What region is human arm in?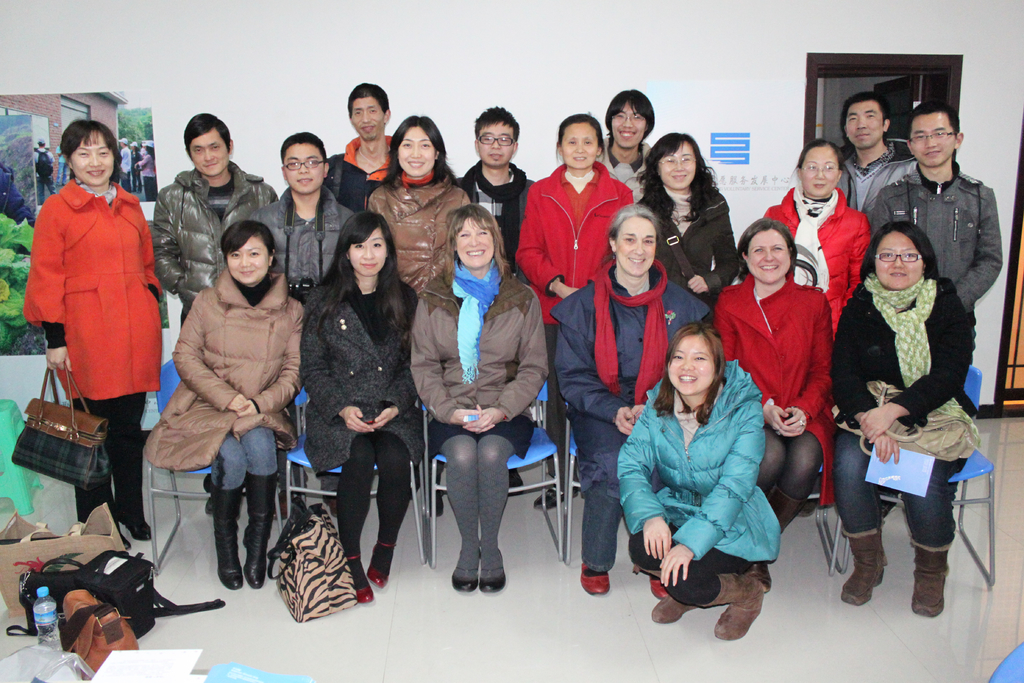
559,302,638,435.
